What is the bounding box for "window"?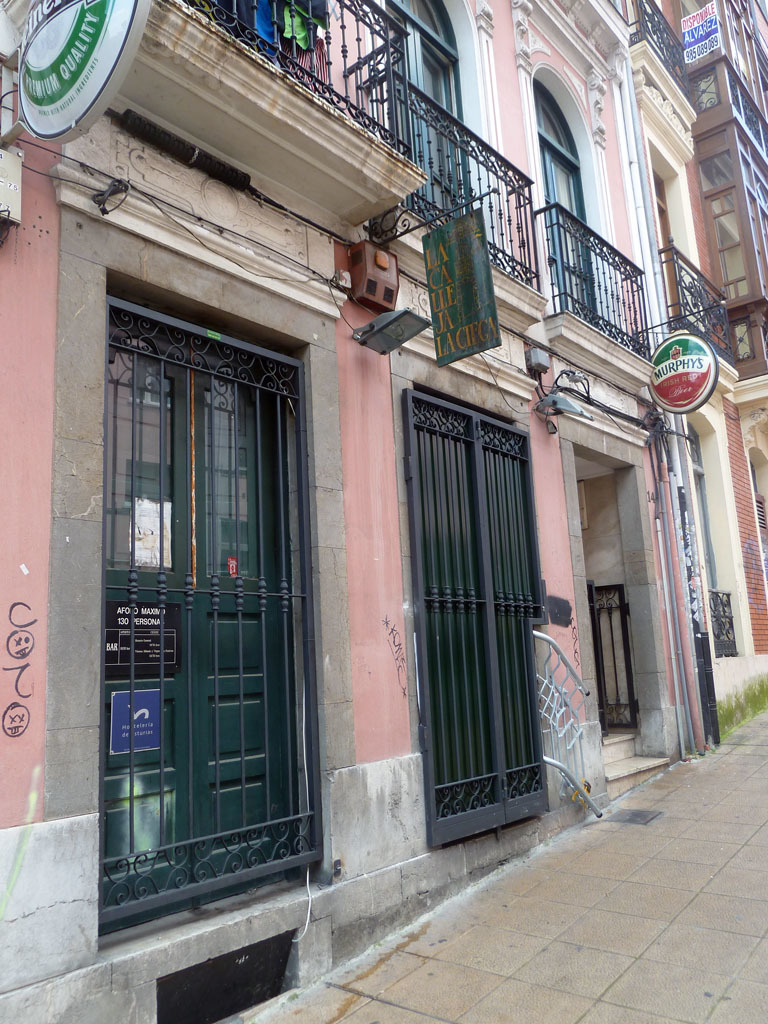
region(699, 151, 734, 192).
